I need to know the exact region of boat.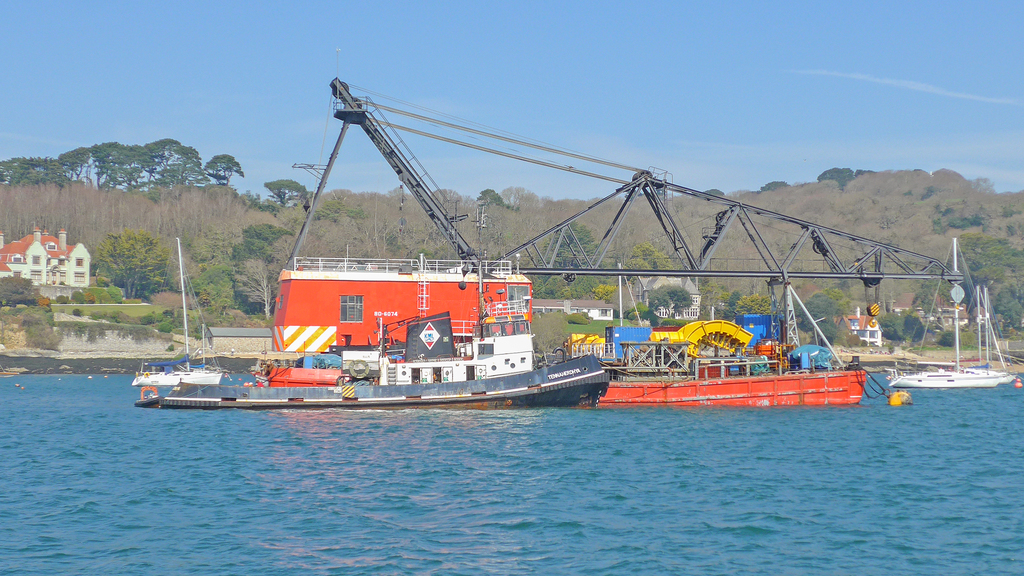
Region: select_region(128, 348, 224, 388).
